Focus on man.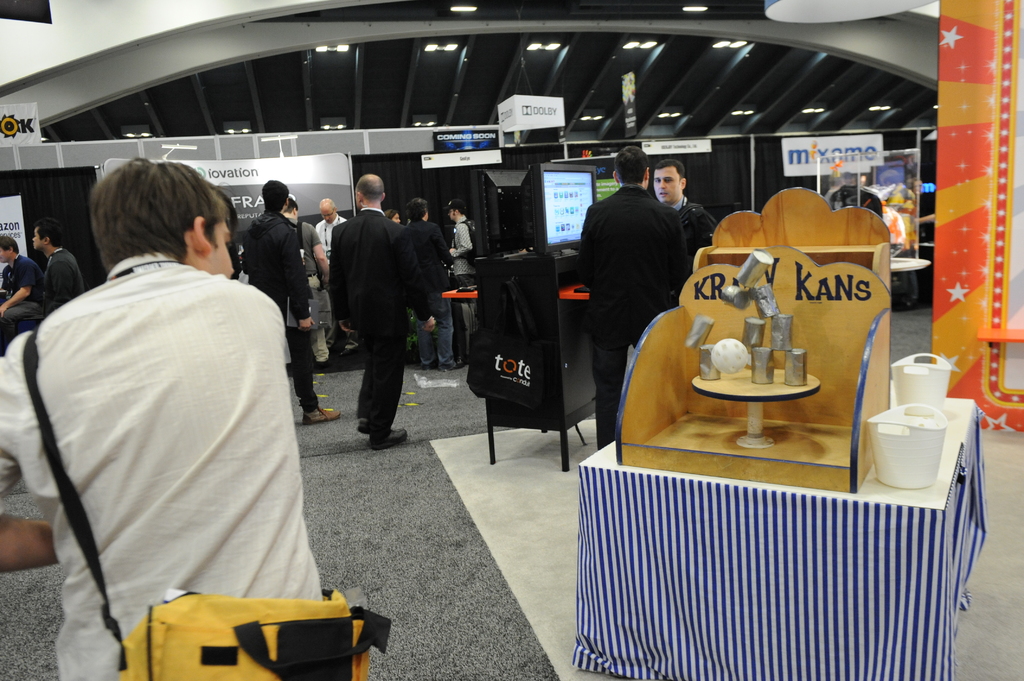
Focused at box(242, 182, 339, 422).
